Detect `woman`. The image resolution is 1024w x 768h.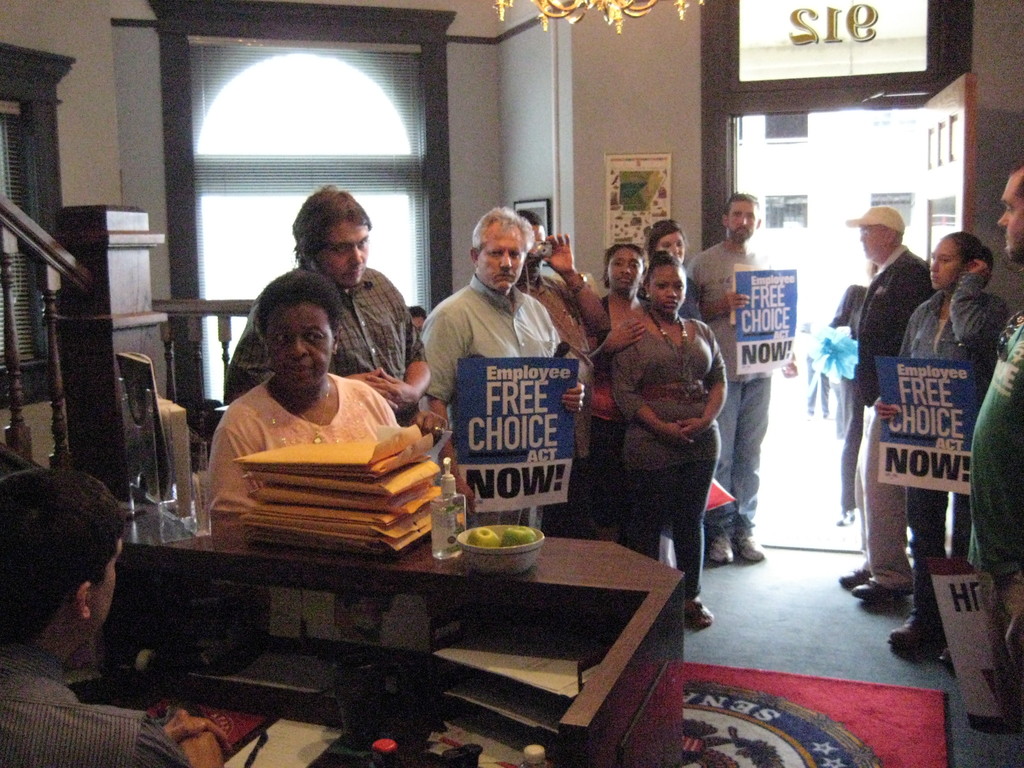
box(641, 217, 707, 324).
